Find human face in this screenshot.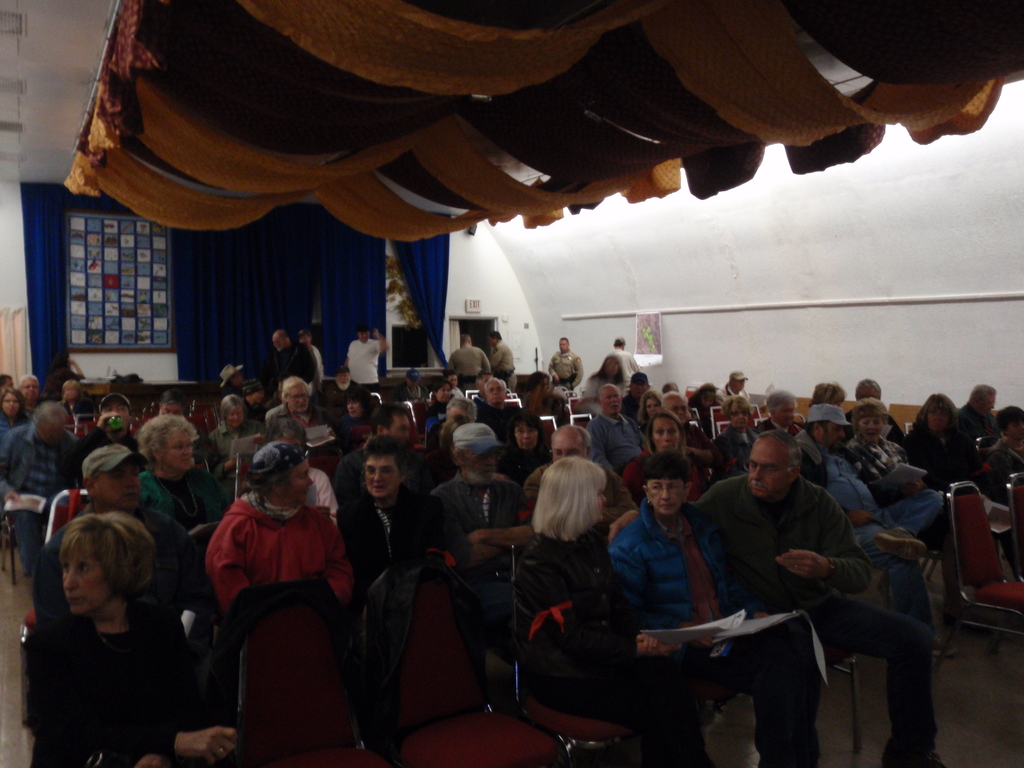
The bounding box for human face is (left=436, top=386, right=448, bottom=402).
